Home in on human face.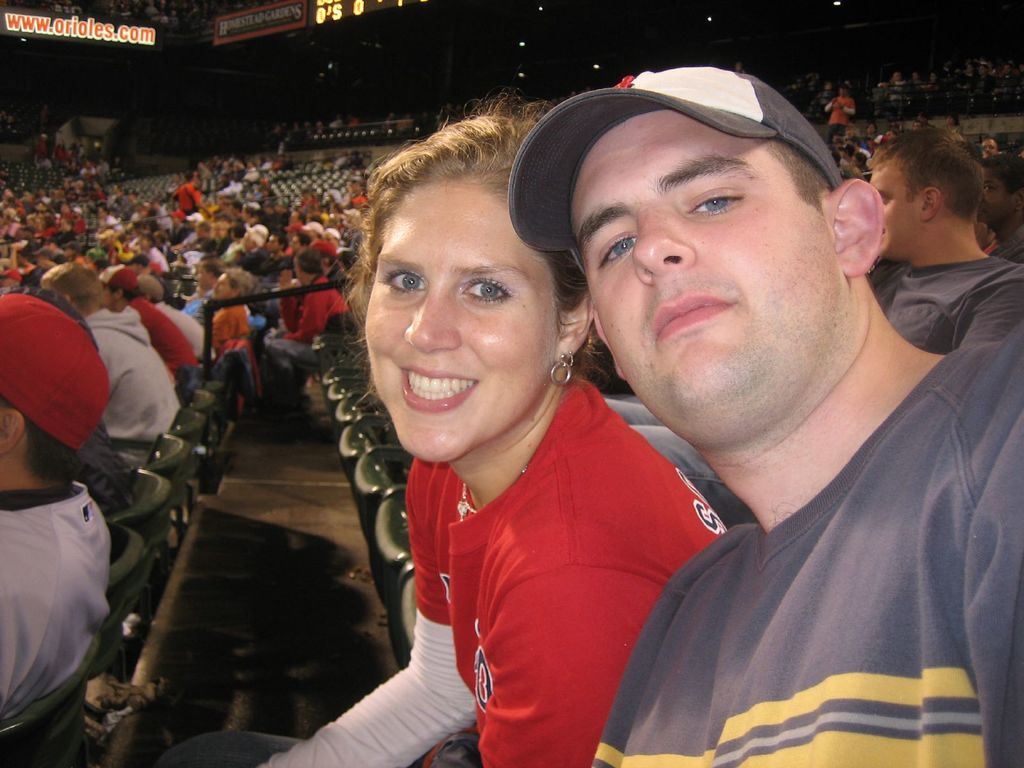
Homed in at 572, 115, 847, 396.
